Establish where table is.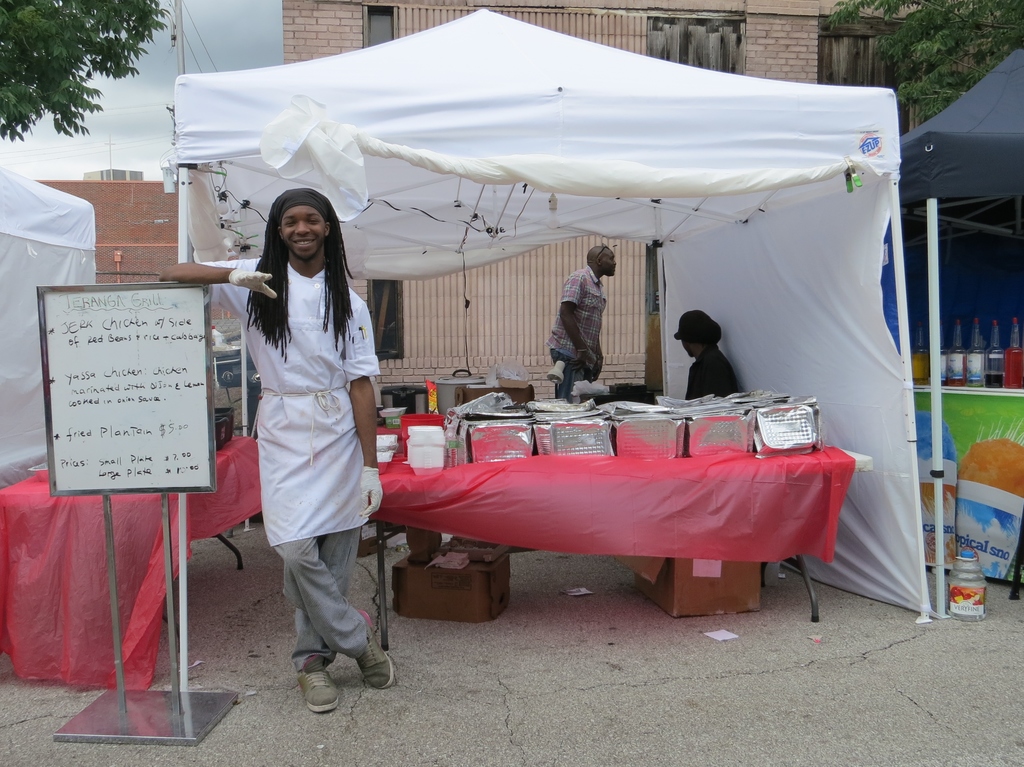
Established at (left=0, top=438, right=255, bottom=689).
